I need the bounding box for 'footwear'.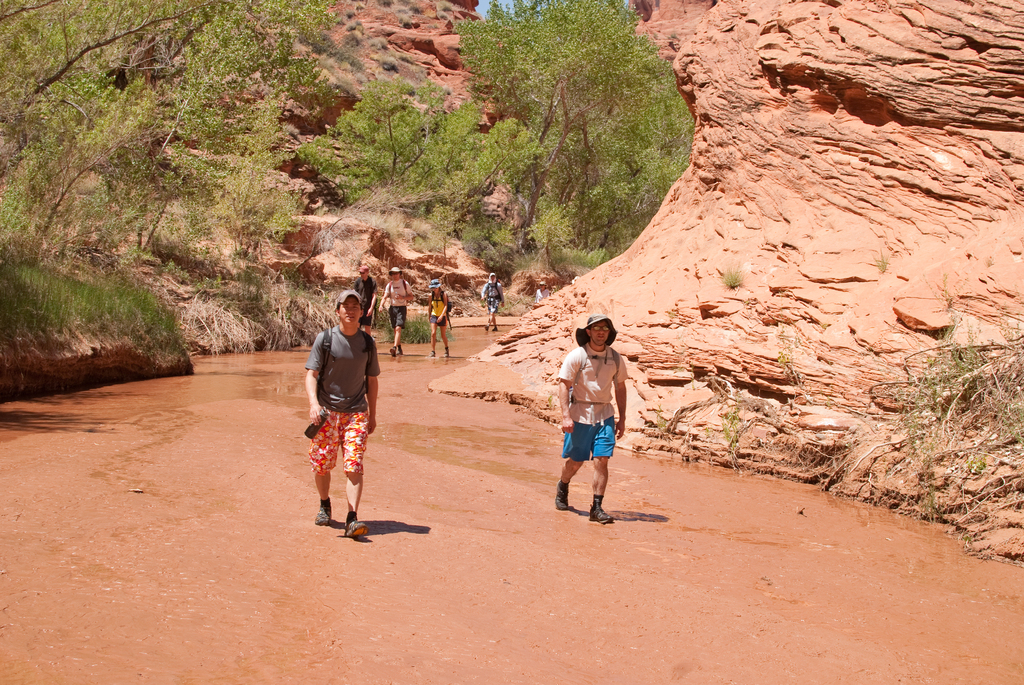
Here it is: x1=552 y1=487 x2=573 y2=516.
